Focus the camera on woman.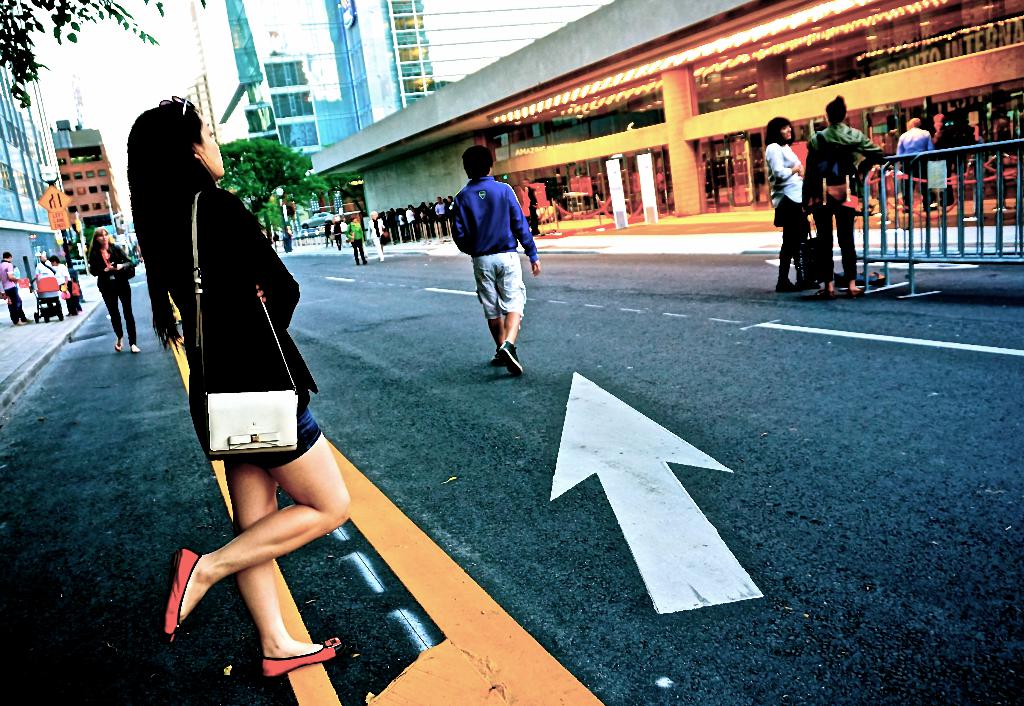
Focus region: (761,111,813,299).
